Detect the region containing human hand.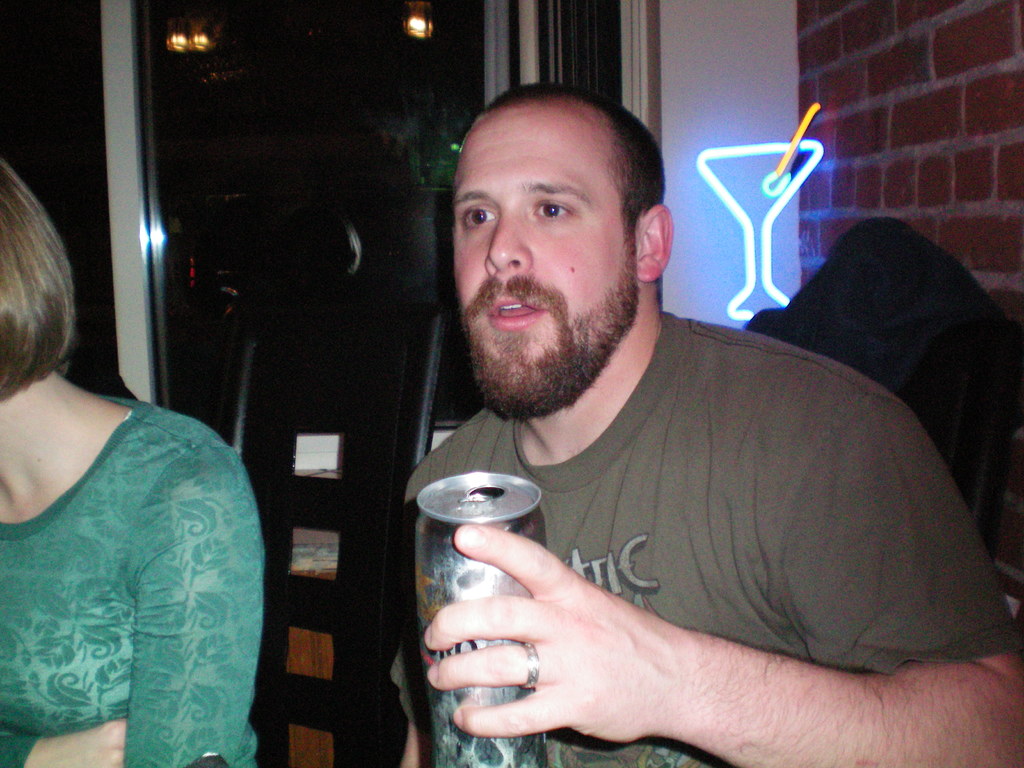
(left=423, top=522, right=685, bottom=743).
